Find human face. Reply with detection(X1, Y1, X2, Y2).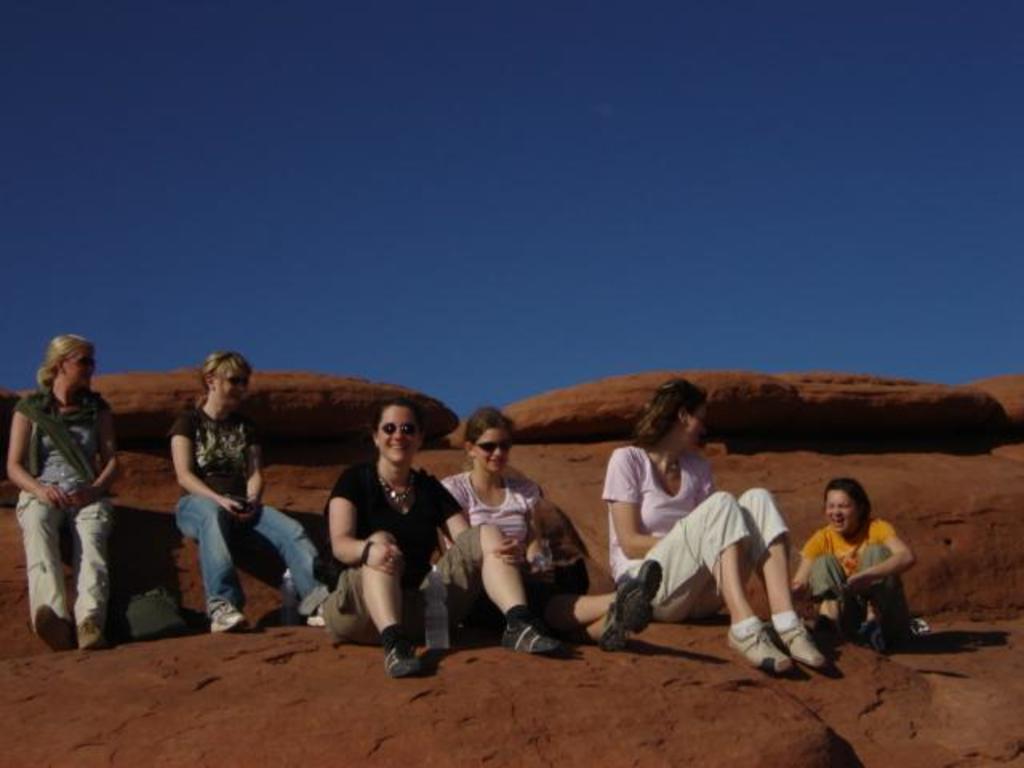
detection(470, 424, 510, 474).
